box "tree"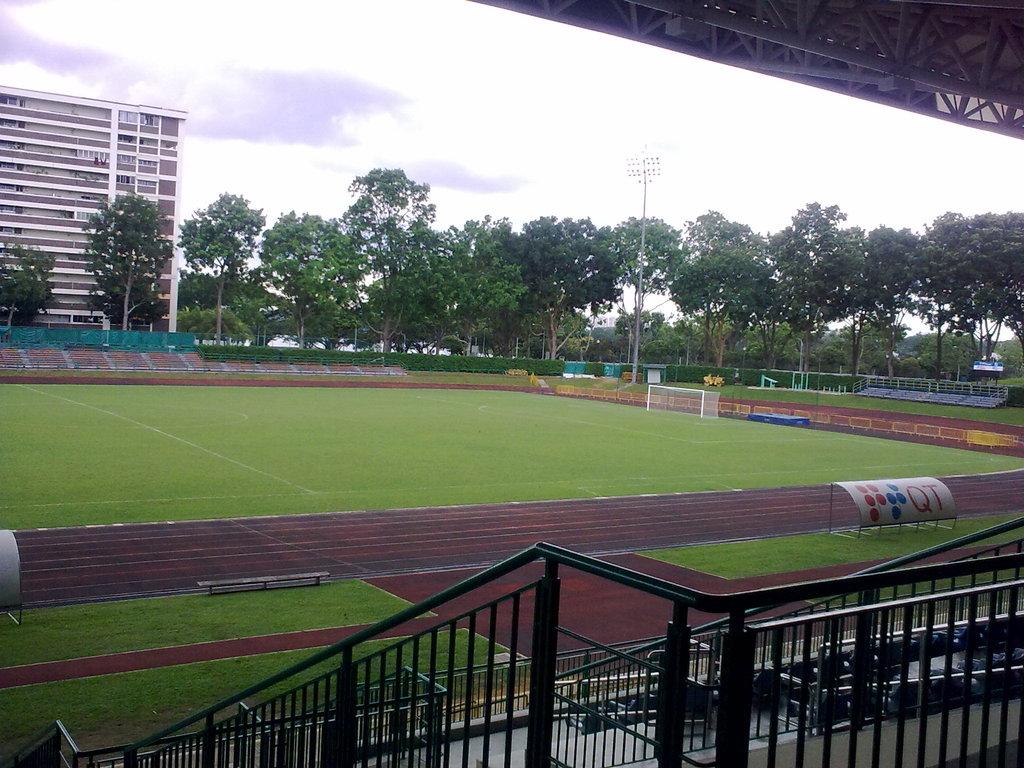
l=75, t=190, r=177, b=349
